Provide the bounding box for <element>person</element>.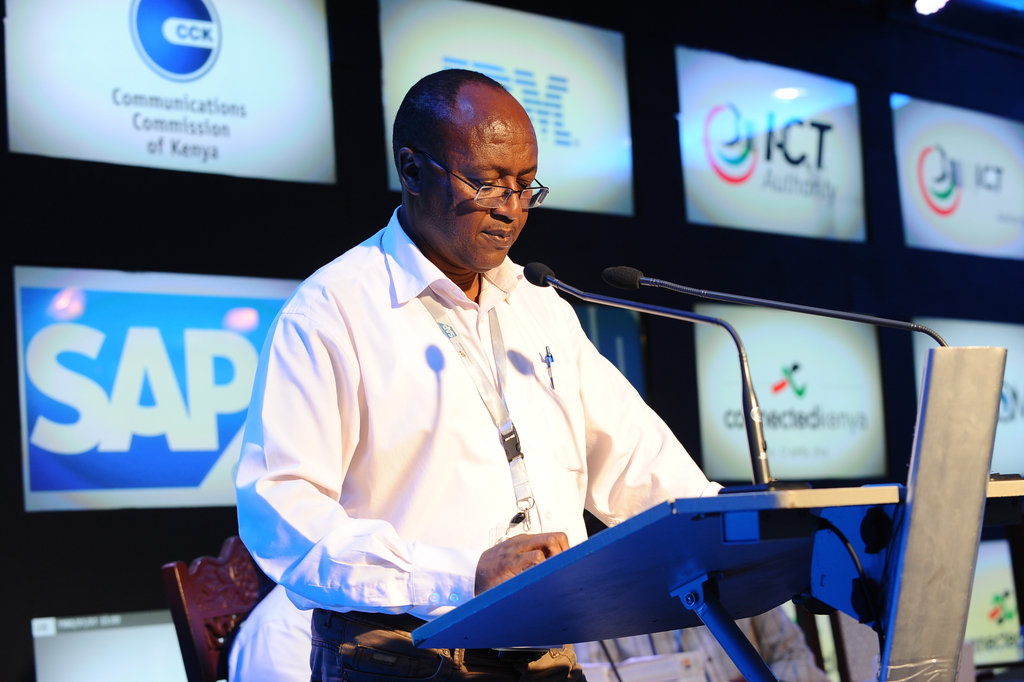
247:55:726:681.
